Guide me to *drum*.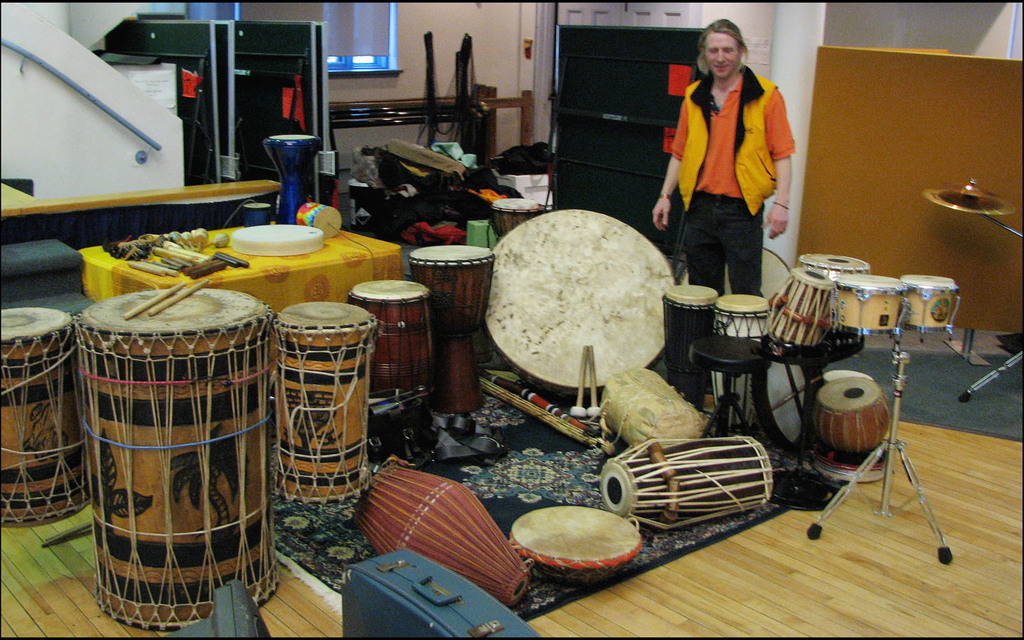
Guidance: box(816, 377, 898, 456).
